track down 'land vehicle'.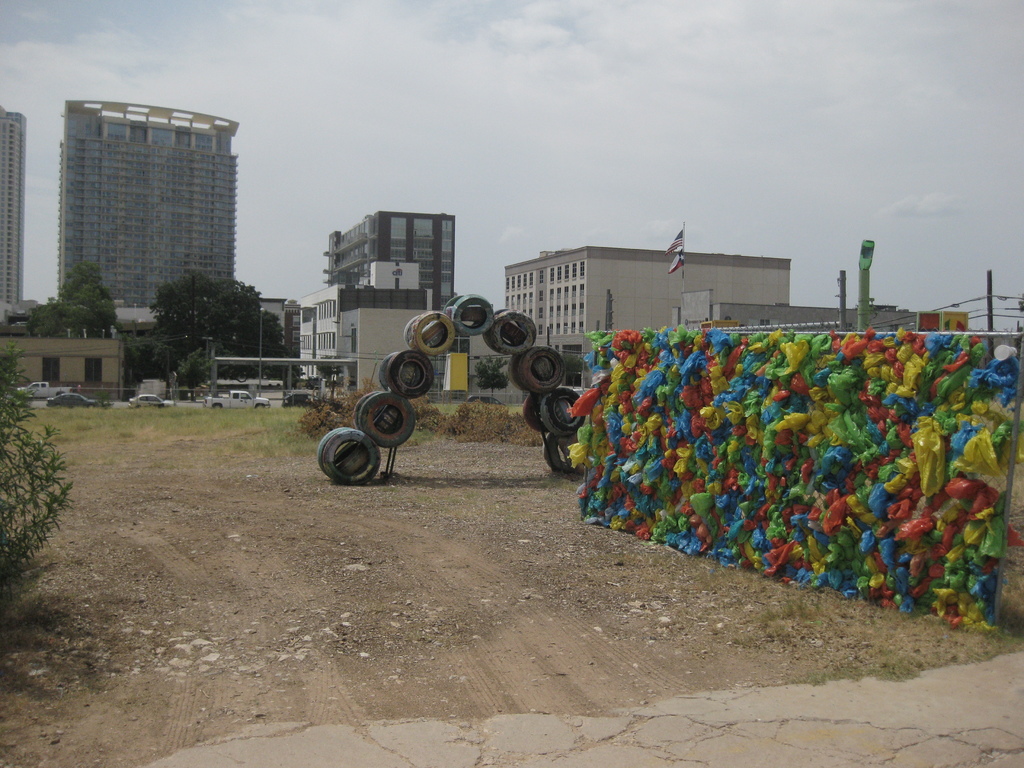
Tracked to detection(204, 390, 269, 410).
